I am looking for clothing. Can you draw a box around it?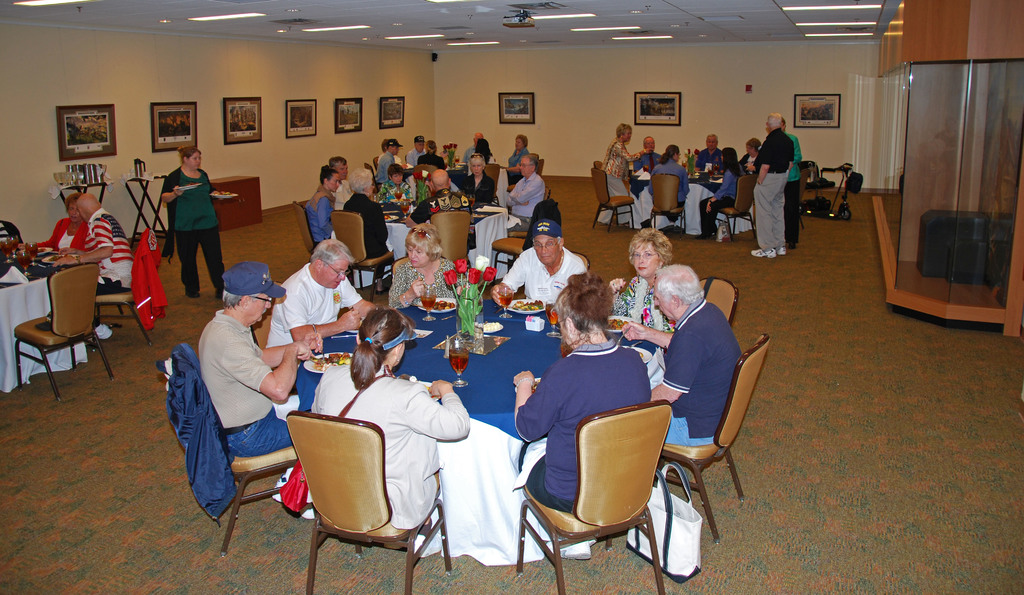
Sure, the bounding box is 459:144:476:161.
